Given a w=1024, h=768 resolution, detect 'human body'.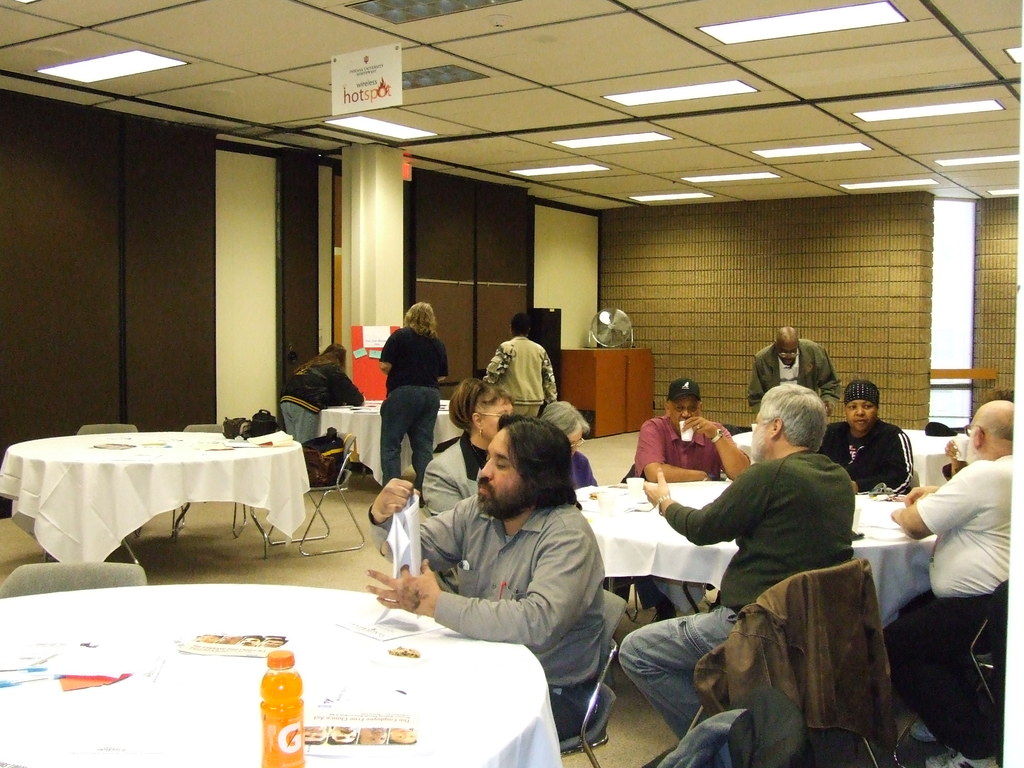
[left=623, top=379, right=748, bottom=487].
